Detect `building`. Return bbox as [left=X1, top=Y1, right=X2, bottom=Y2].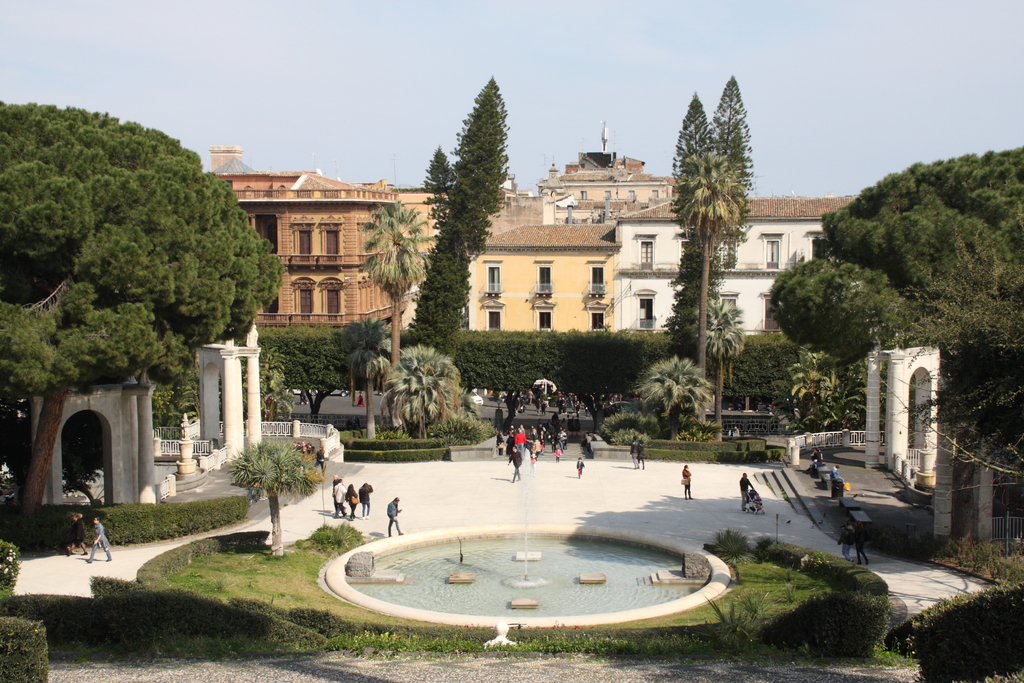
[left=609, top=194, right=965, bottom=380].
